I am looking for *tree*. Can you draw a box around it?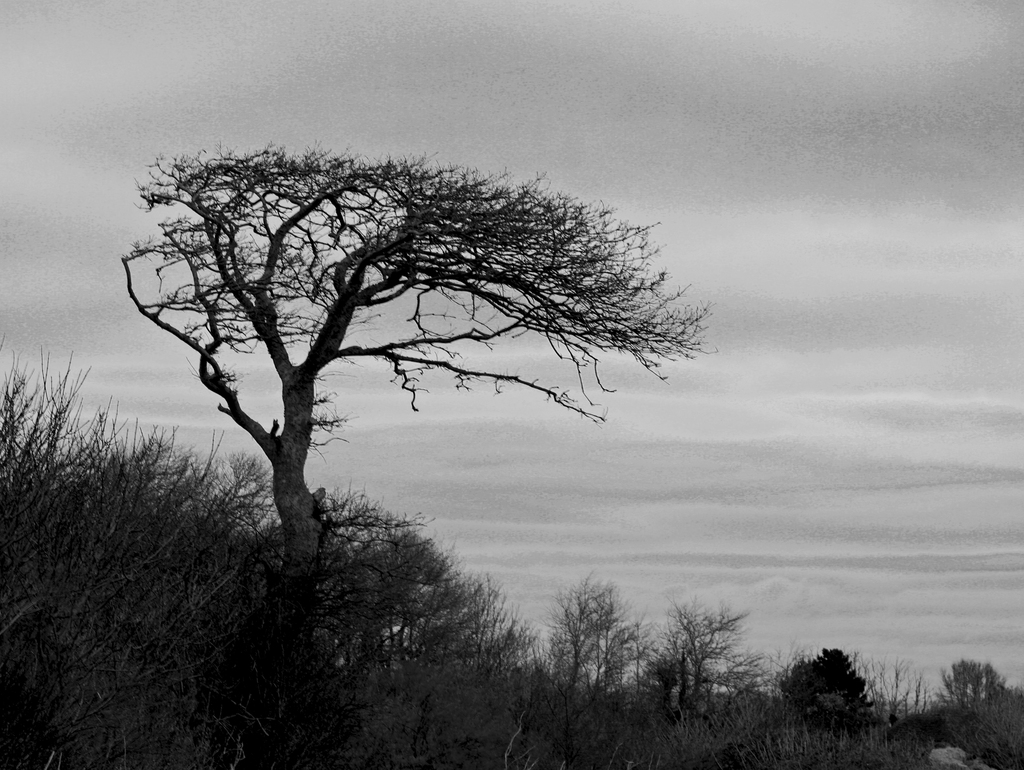
Sure, the bounding box is 937/655/1011/716.
